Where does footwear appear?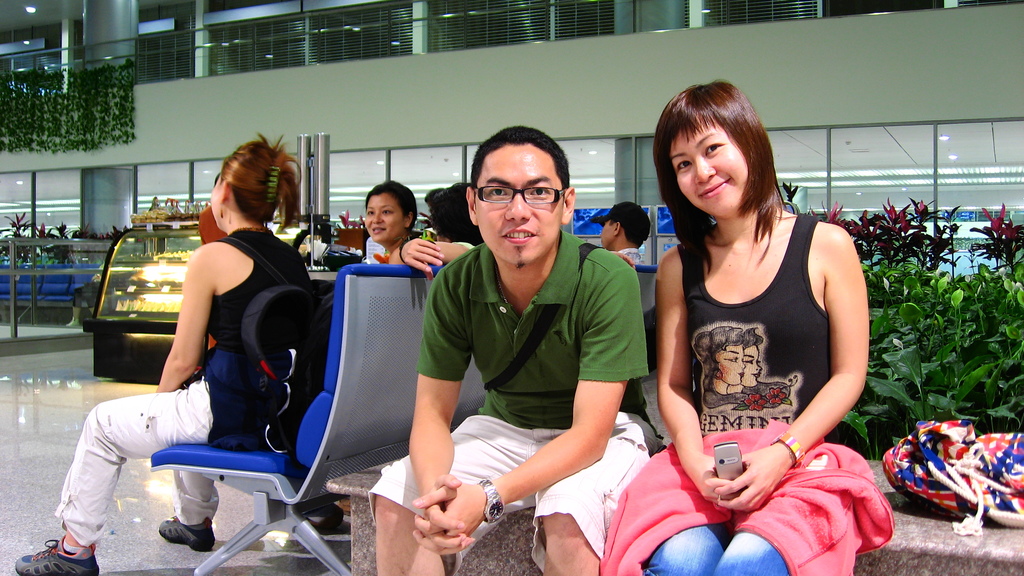
Appears at [13,537,98,575].
